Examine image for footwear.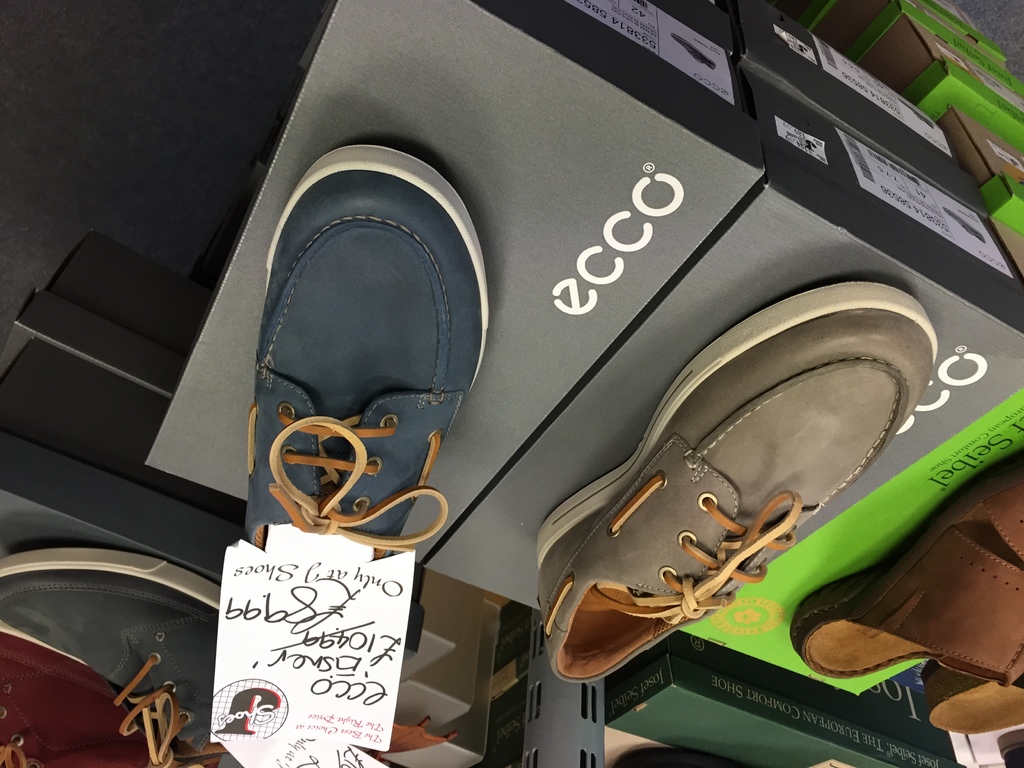
Examination result: BBox(0, 543, 240, 767).
